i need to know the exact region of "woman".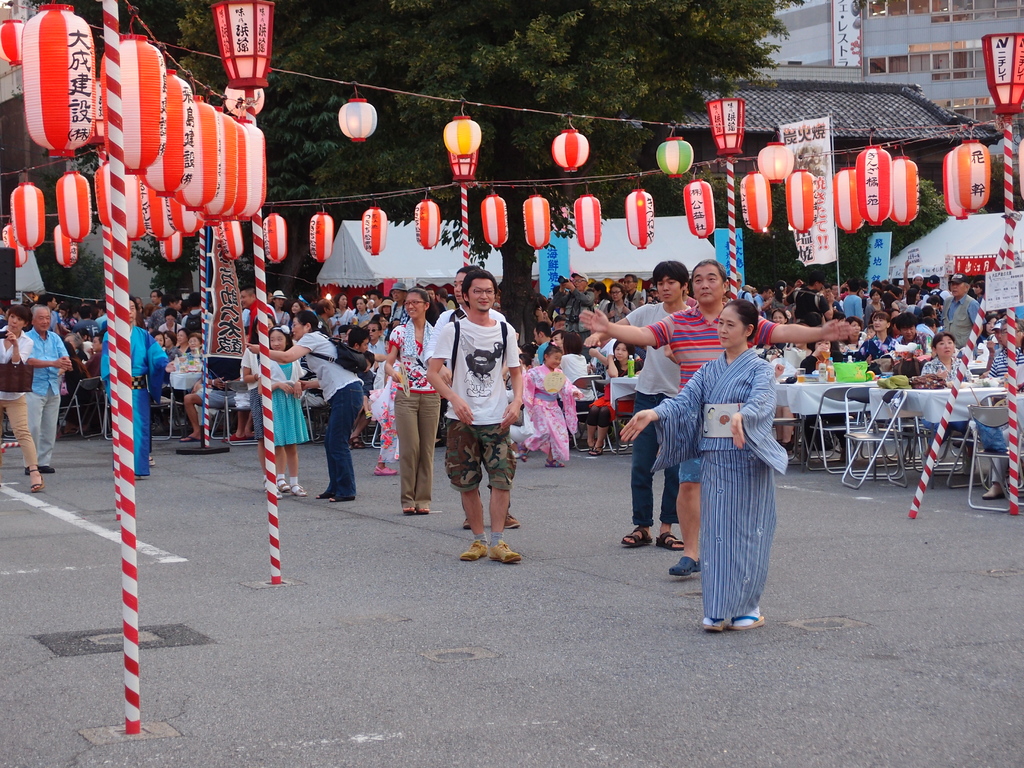
Region: [973, 279, 987, 304].
